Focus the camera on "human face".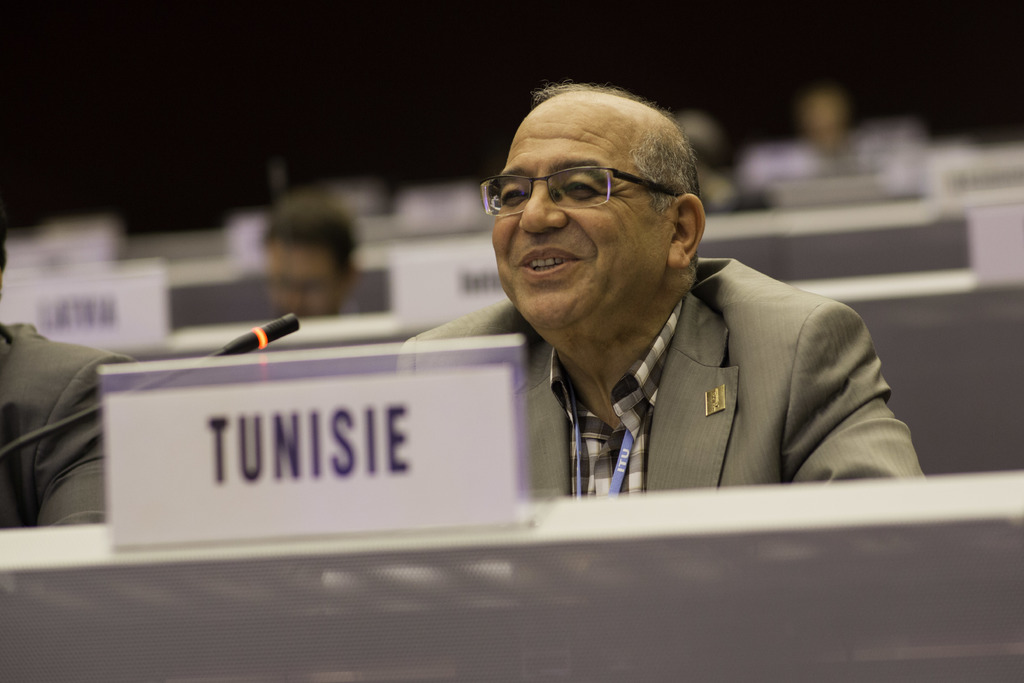
Focus region: 269,251,340,317.
